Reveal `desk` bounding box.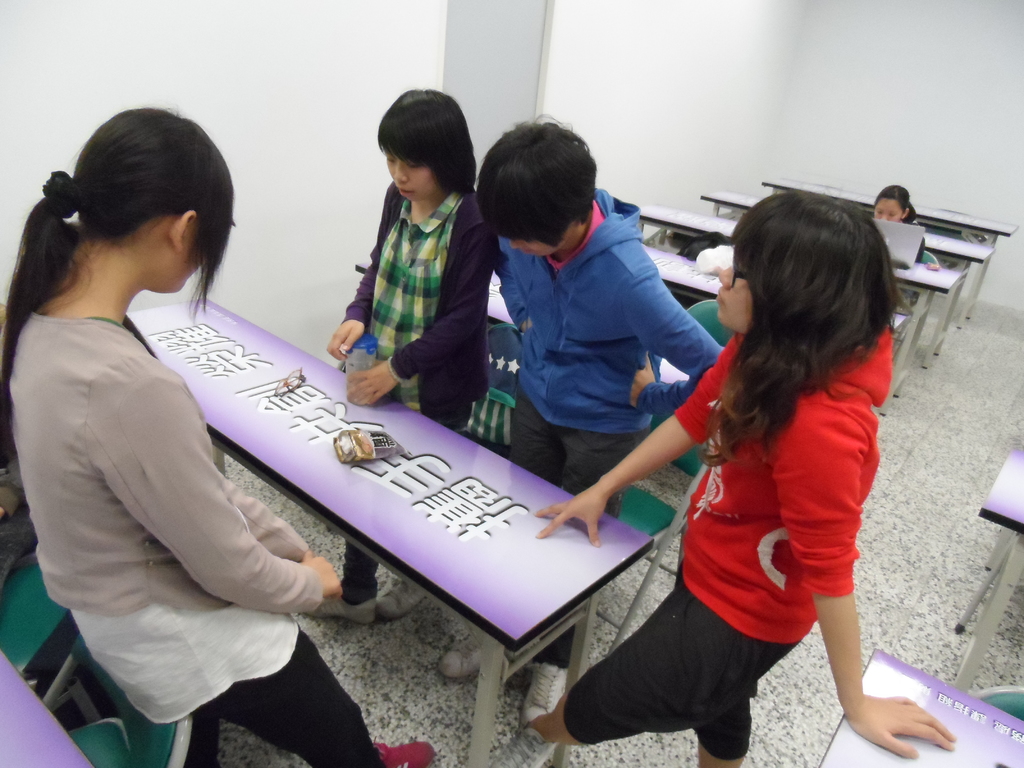
Revealed: [left=762, top=180, right=1017, bottom=326].
